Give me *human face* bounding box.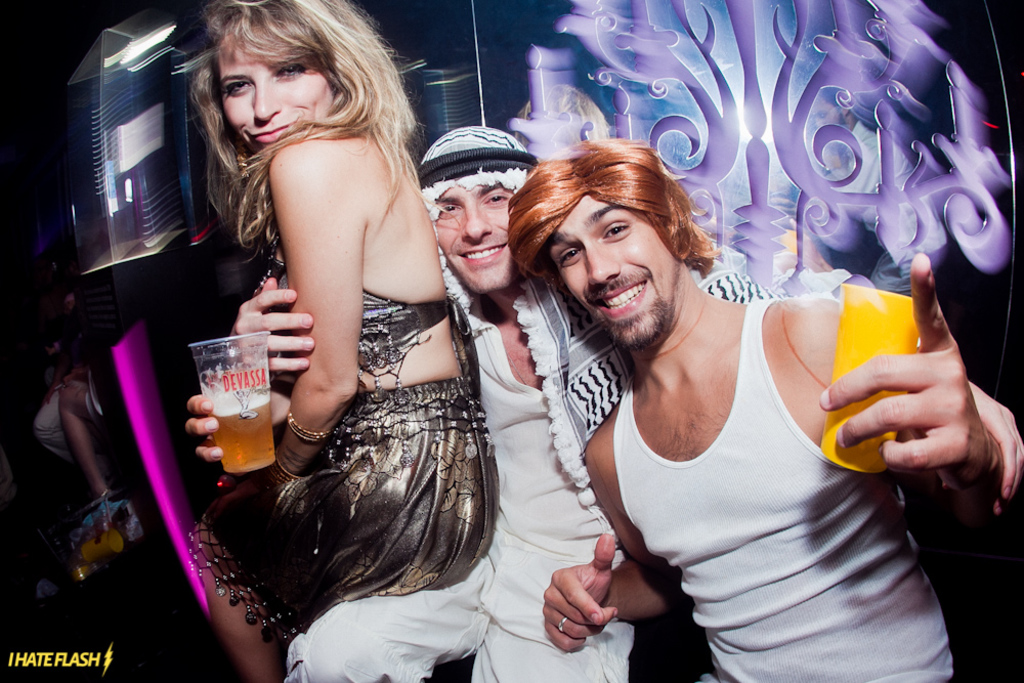
(218, 25, 336, 153).
